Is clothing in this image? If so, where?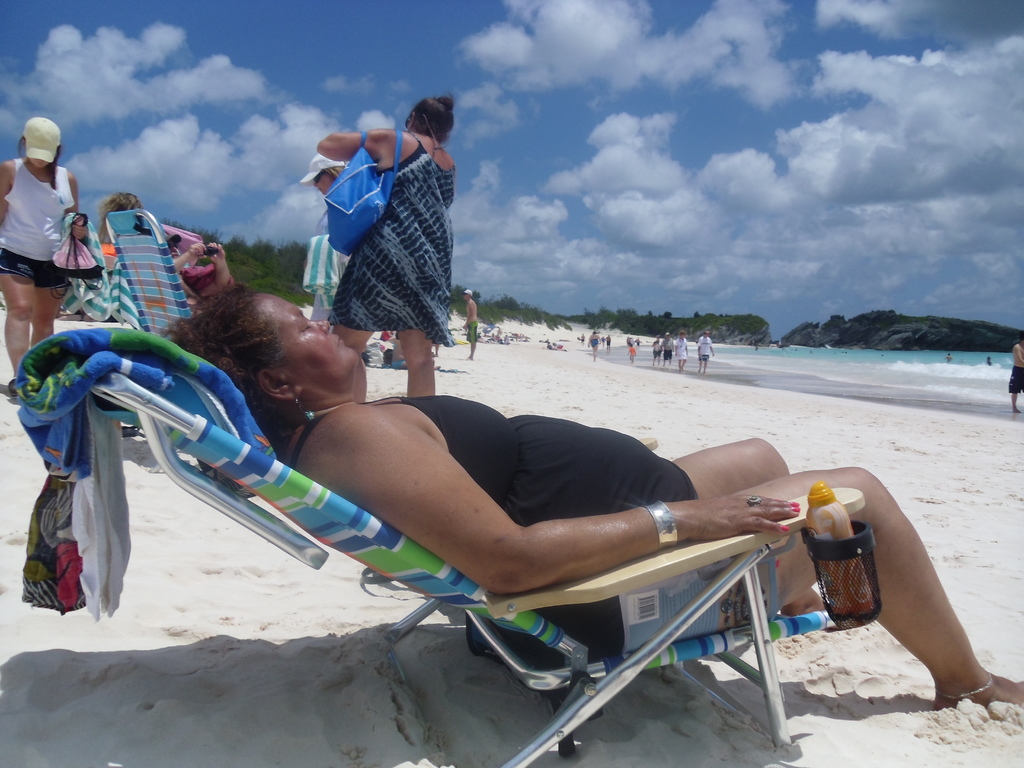
Yes, at <bbox>545, 344, 556, 350</bbox>.
